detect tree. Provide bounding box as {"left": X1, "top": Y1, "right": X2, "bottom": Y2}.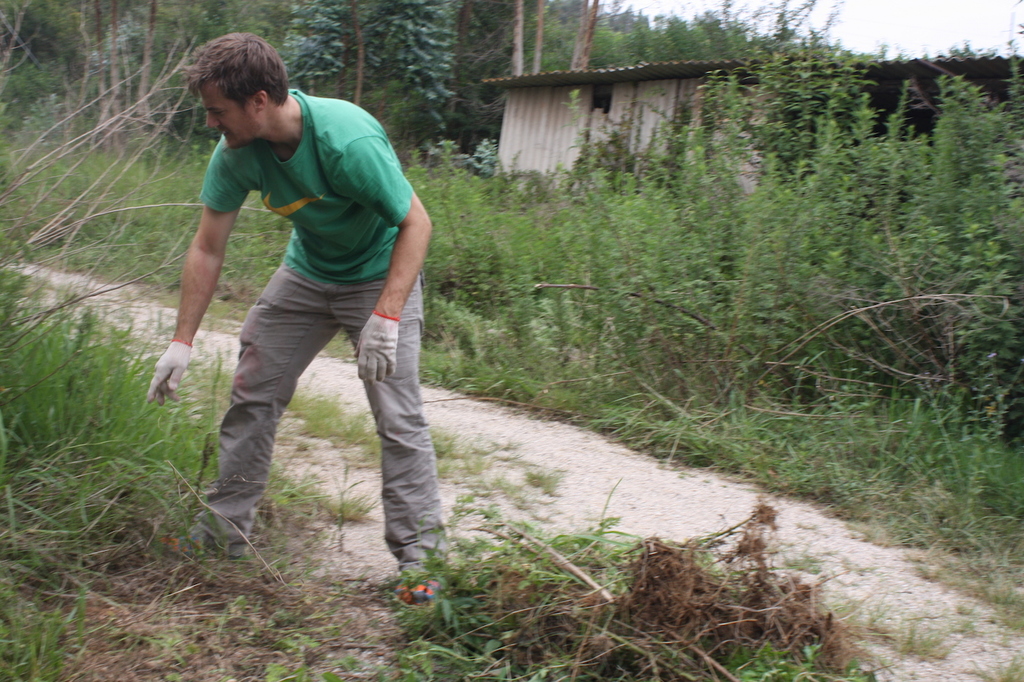
{"left": 754, "top": 1, "right": 845, "bottom": 67}.
